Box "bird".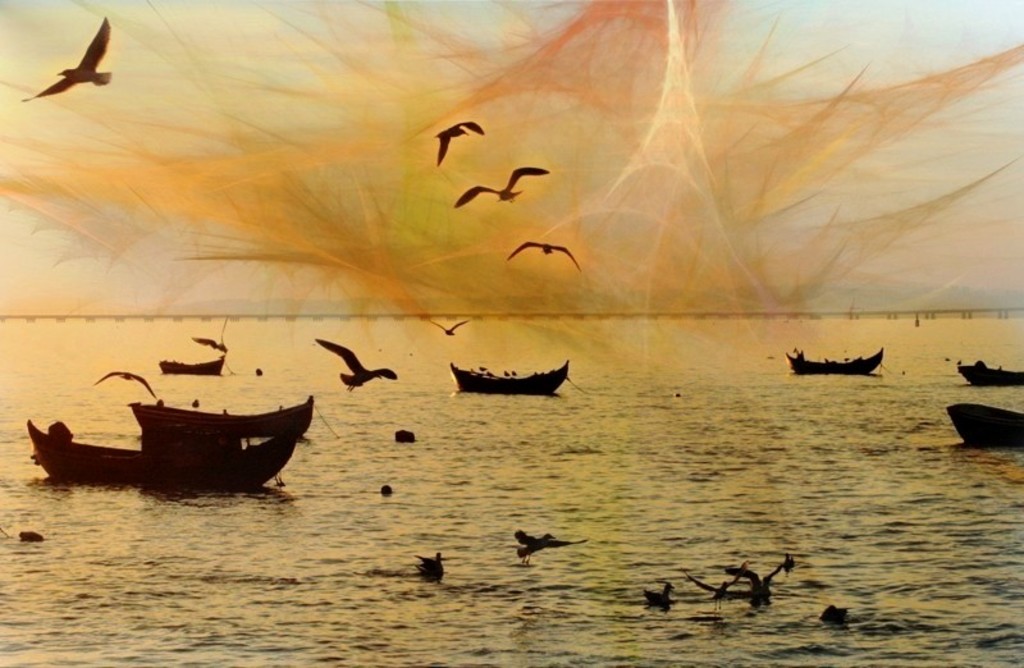
box(726, 555, 794, 604).
